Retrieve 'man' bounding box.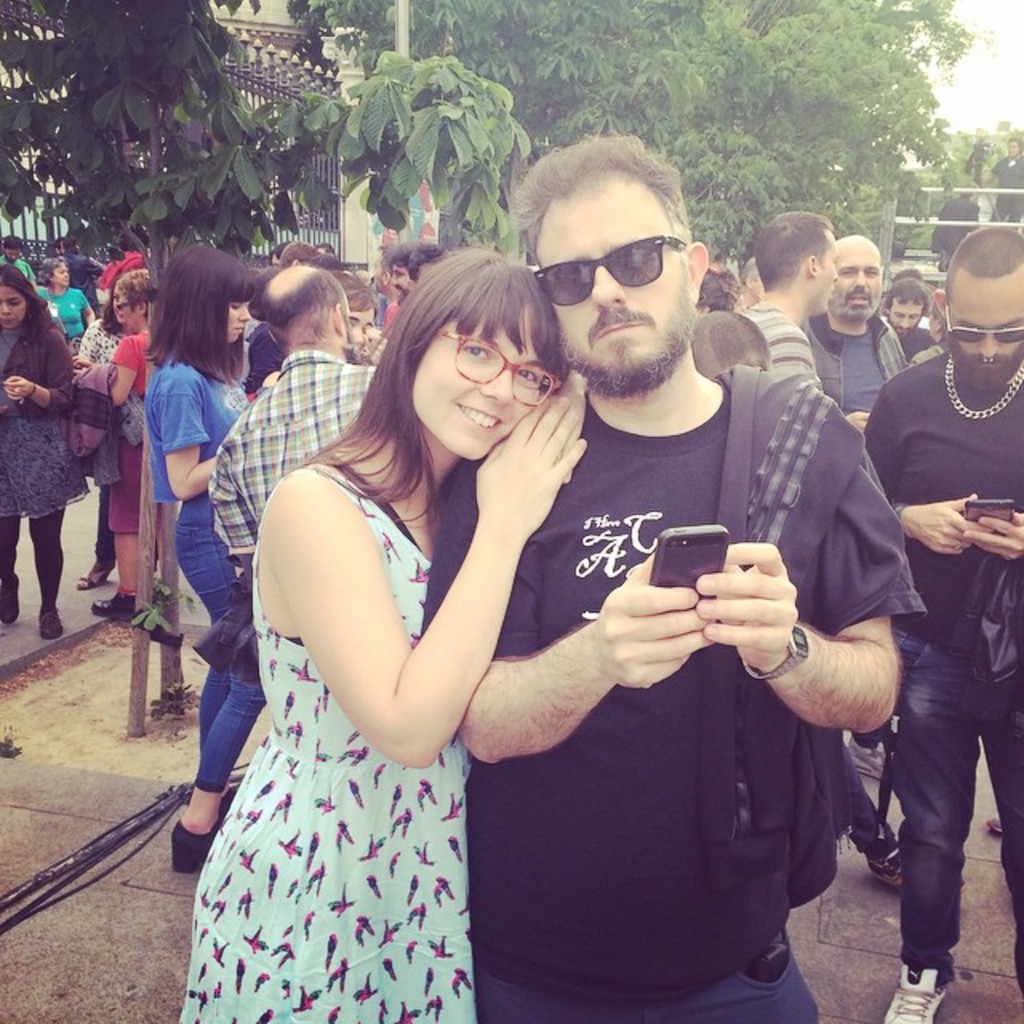
Bounding box: locate(434, 133, 915, 1022).
